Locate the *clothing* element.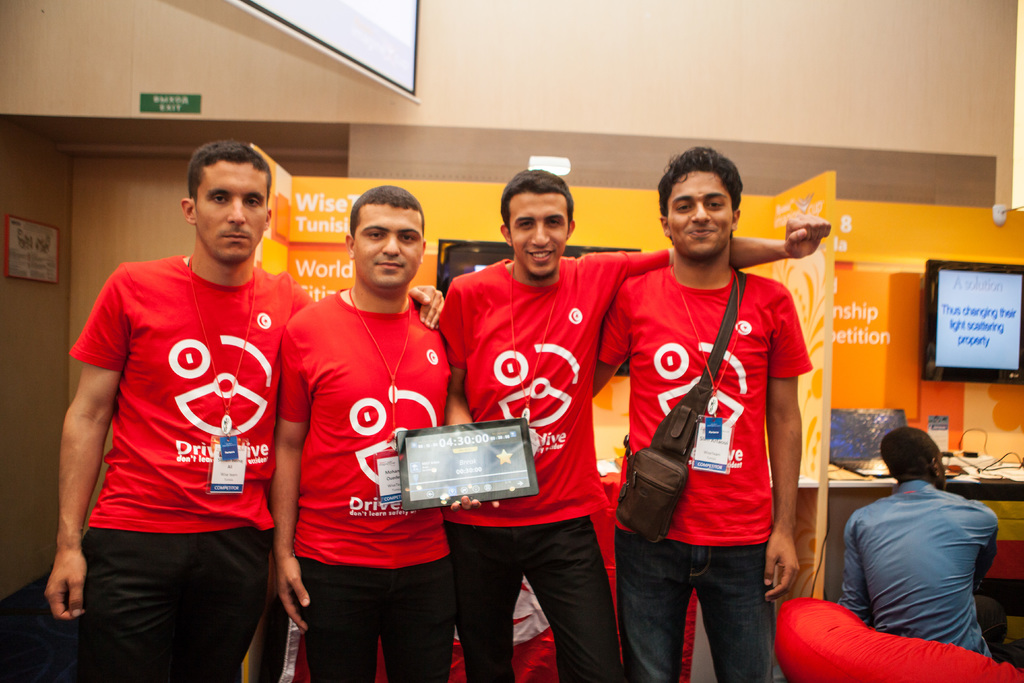
Element bbox: bbox(269, 276, 455, 682).
